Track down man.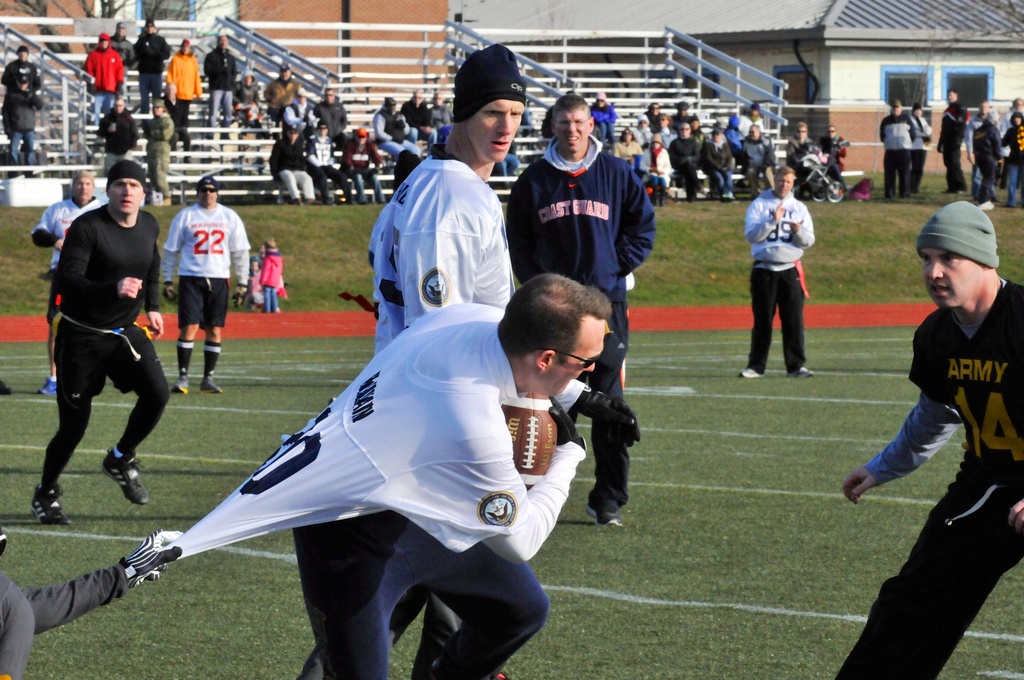
Tracked to (x1=670, y1=120, x2=701, y2=199).
